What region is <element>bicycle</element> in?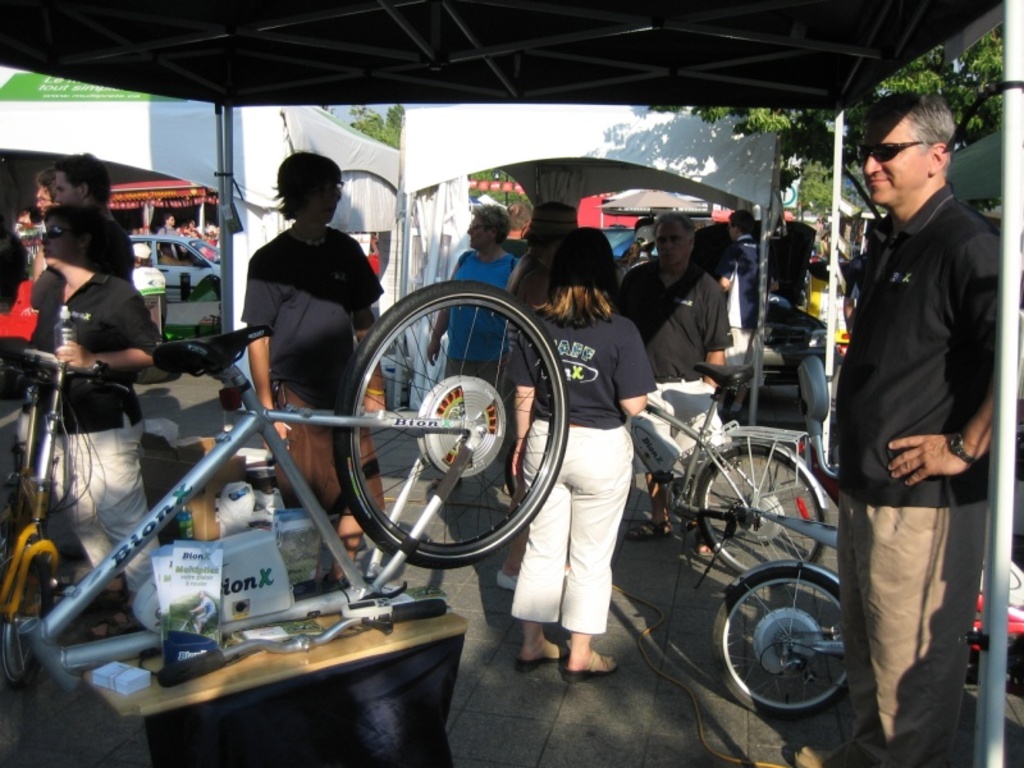
[x1=631, y1=362, x2=827, y2=585].
